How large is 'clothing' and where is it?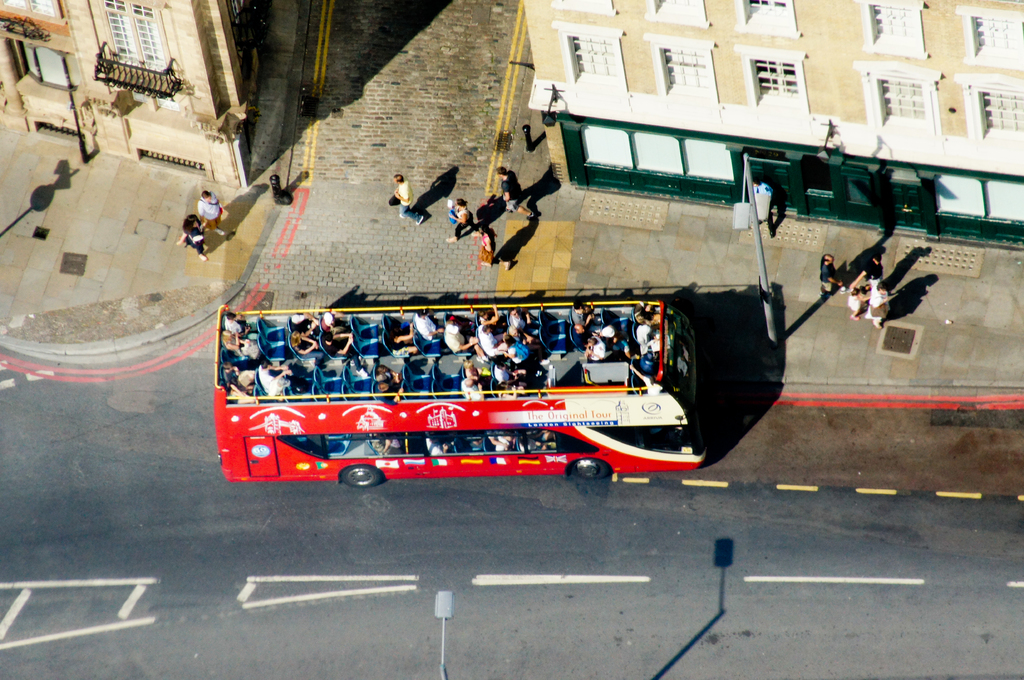
Bounding box: x1=453, y1=205, x2=478, y2=235.
